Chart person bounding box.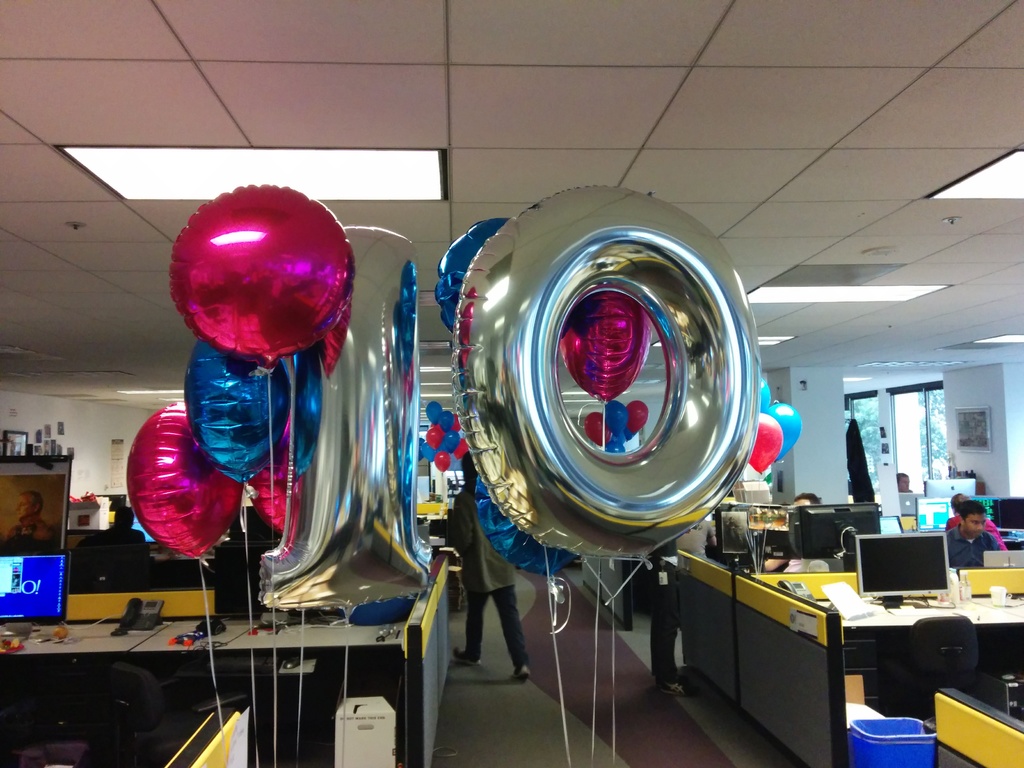
Charted: box(72, 499, 154, 564).
